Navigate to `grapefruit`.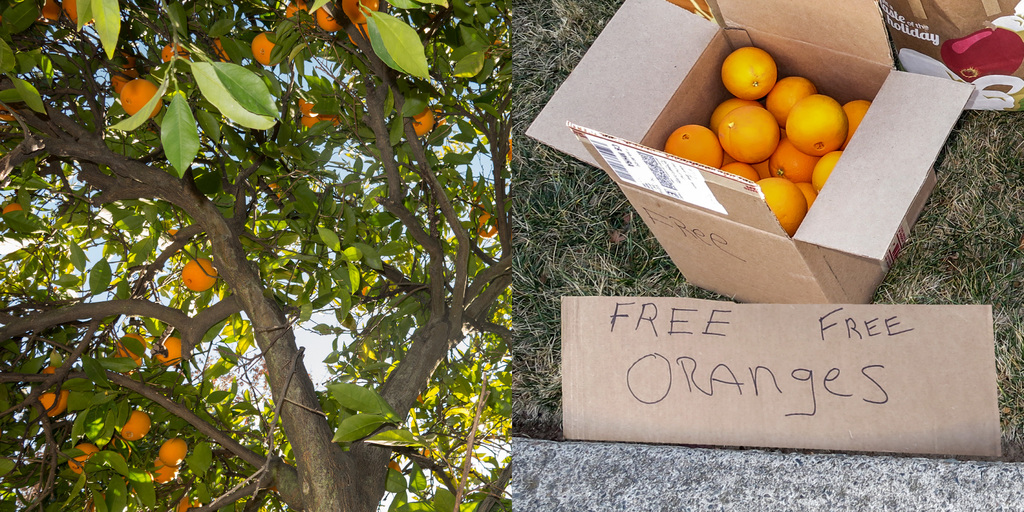
Navigation target: Rect(70, 442, 99, 470).
